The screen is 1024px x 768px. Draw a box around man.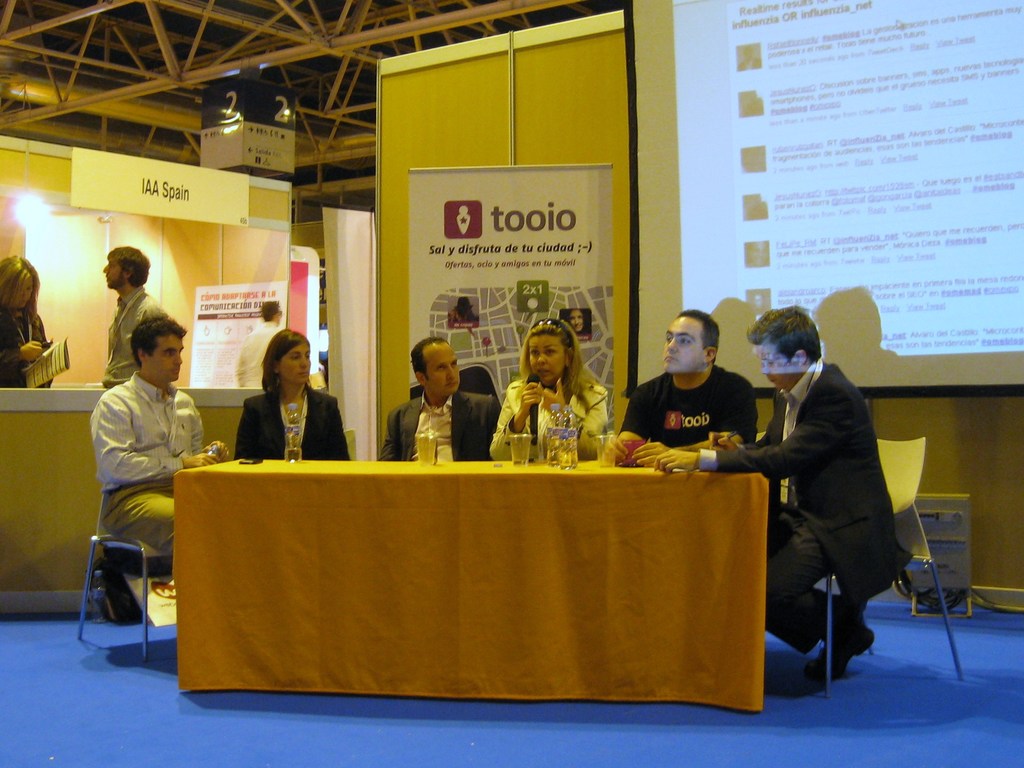
(650, 300, 914, 685).
